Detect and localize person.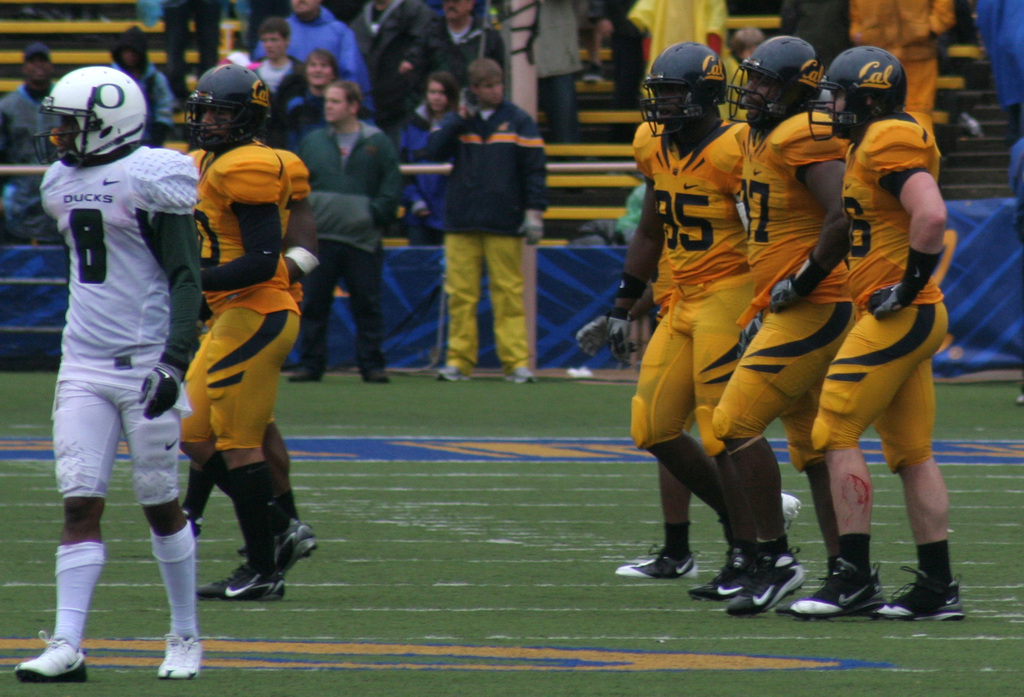
Localized at (14, 61, 209, 678).
